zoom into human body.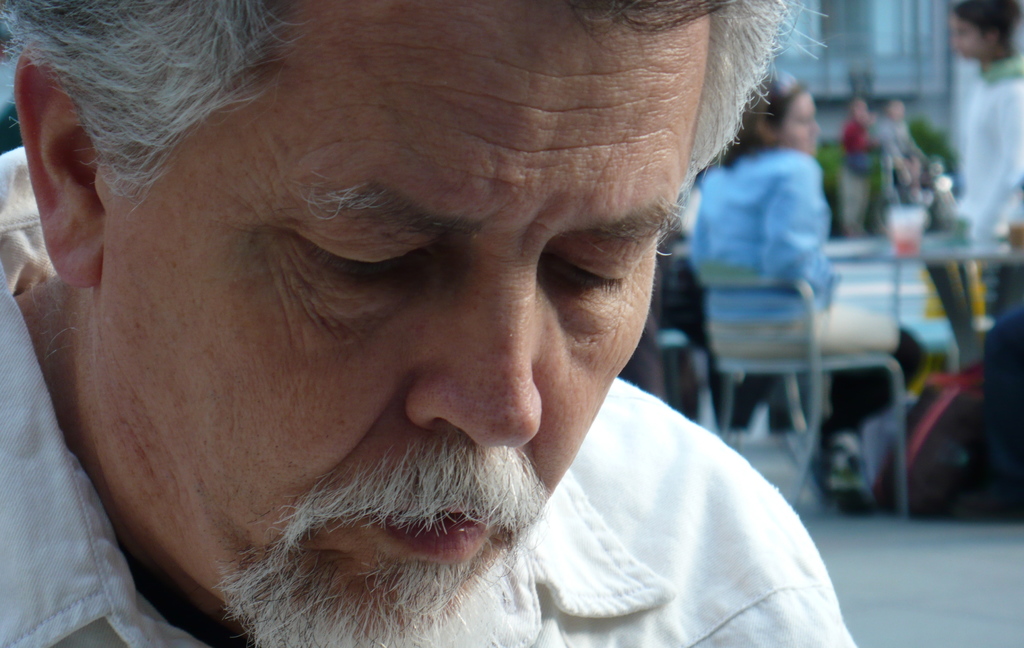
Zoom target: (left=687, top=75, right=931, bottom=515).
